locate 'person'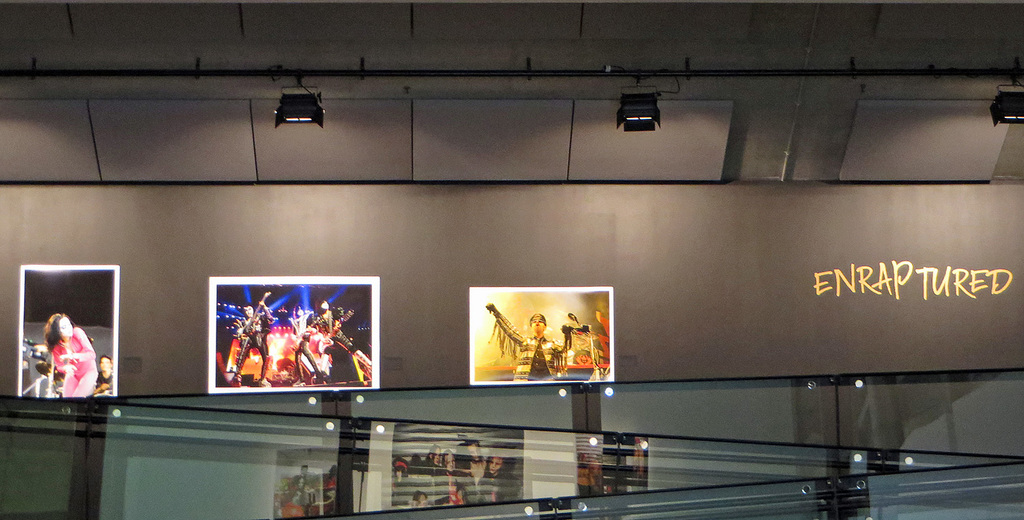
detection(31, 307, 97, 407)
